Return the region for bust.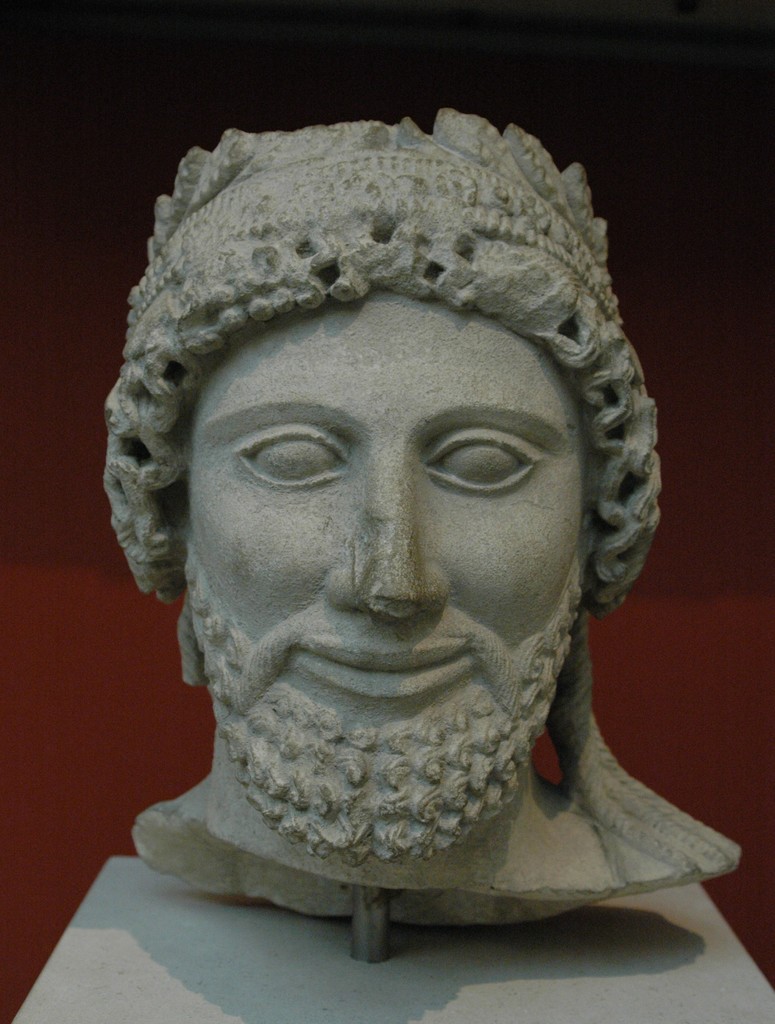
126,109,747,926.
